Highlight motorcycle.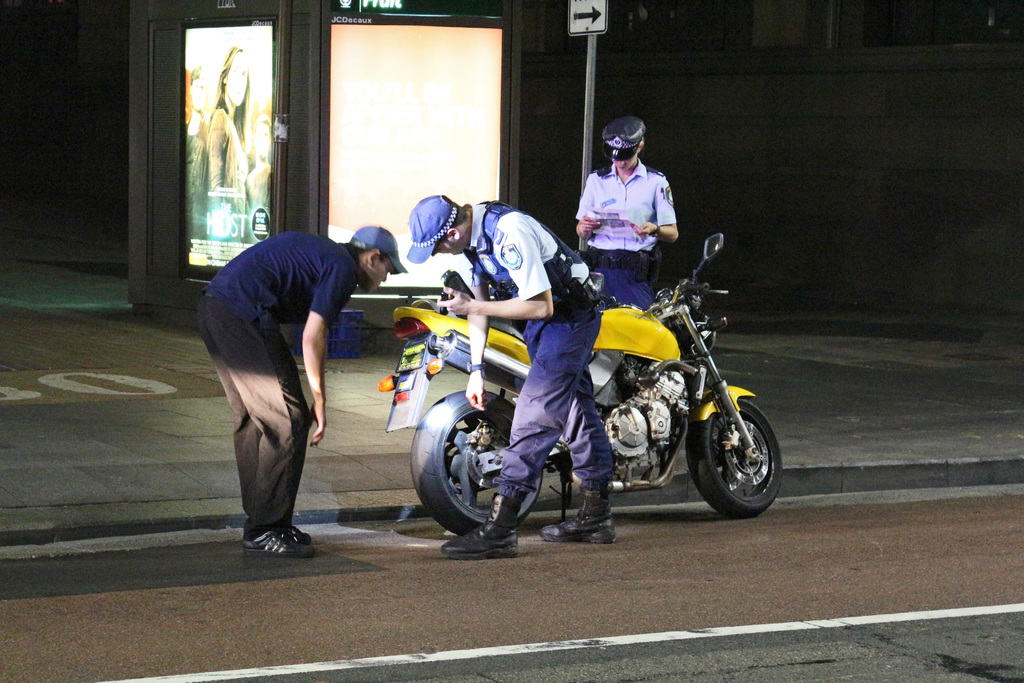
Highlighted region: BBox(374, 240, 773, 554).
